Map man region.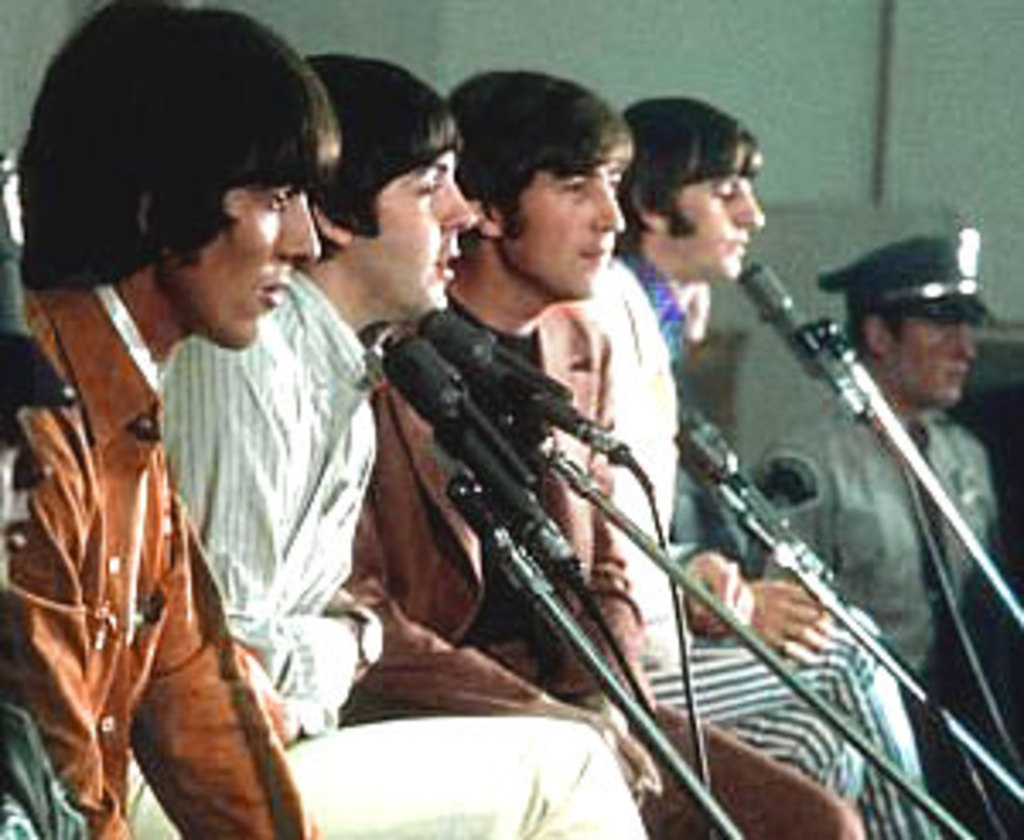
Mapped to 331/72/860/837.
